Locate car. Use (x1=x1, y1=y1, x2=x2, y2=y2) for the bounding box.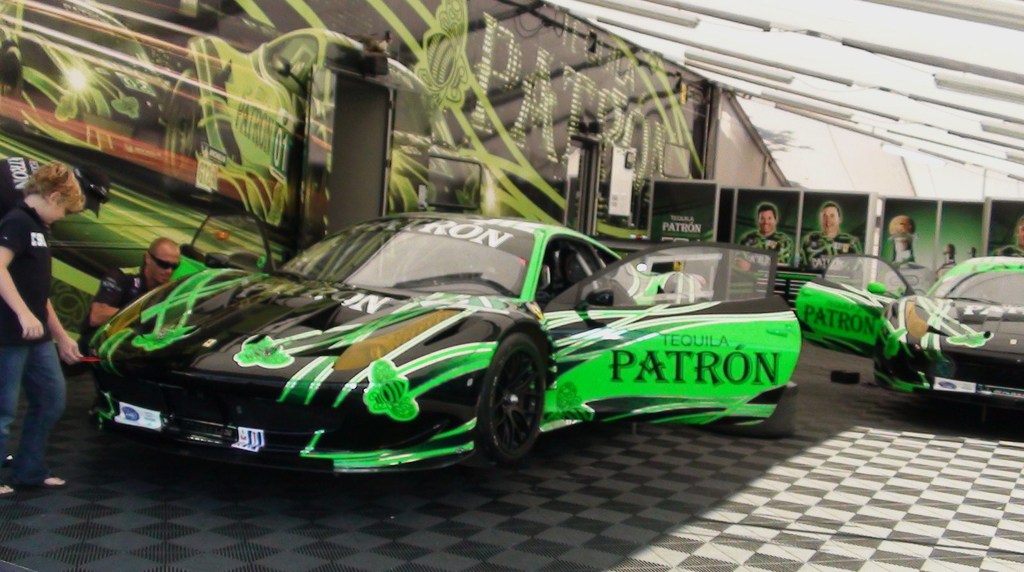
(x1=76, y1=207, x2=804, y2=487).
